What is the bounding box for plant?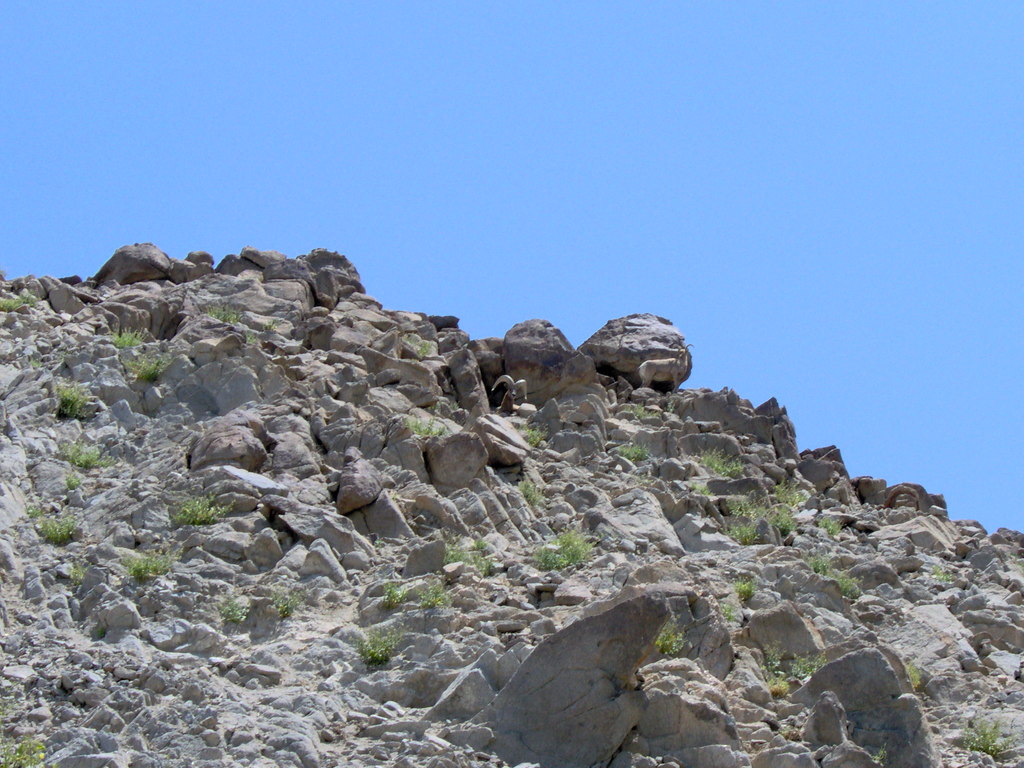
263:320:277:336.
